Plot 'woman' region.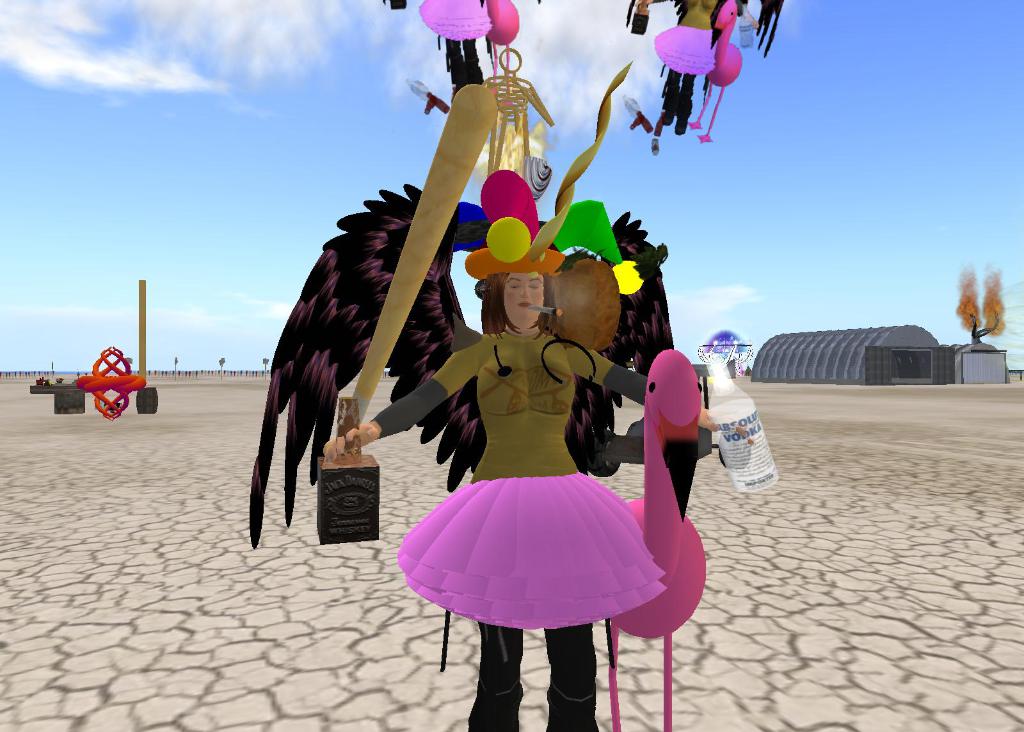
Plotted at Rect(340, 261, 705, 731).
